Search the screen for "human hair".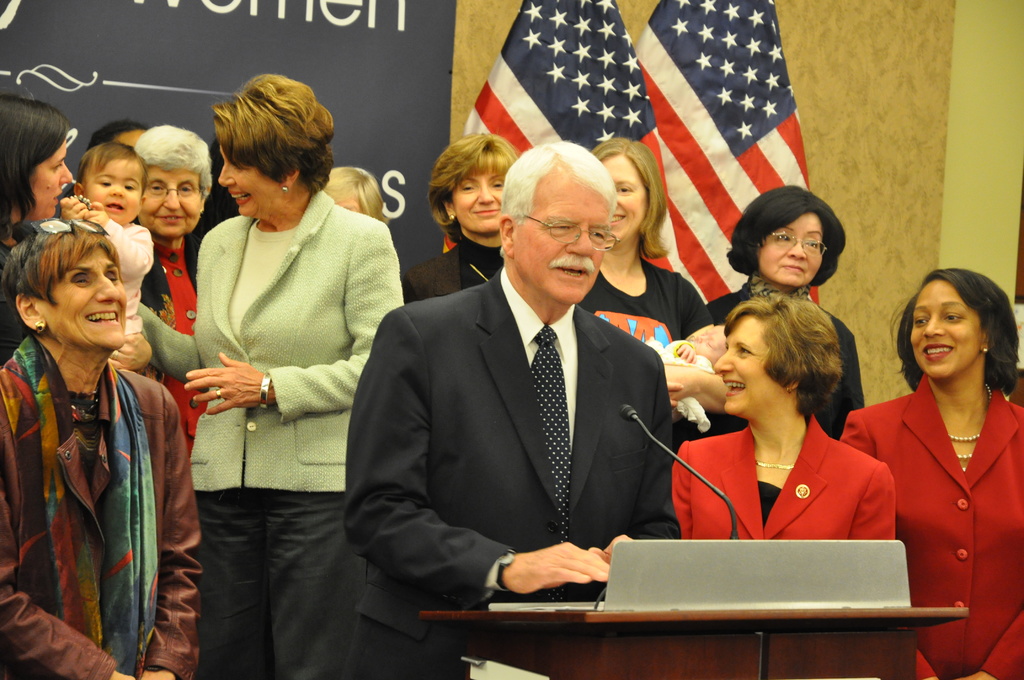
Found at 723/289/849/417.
